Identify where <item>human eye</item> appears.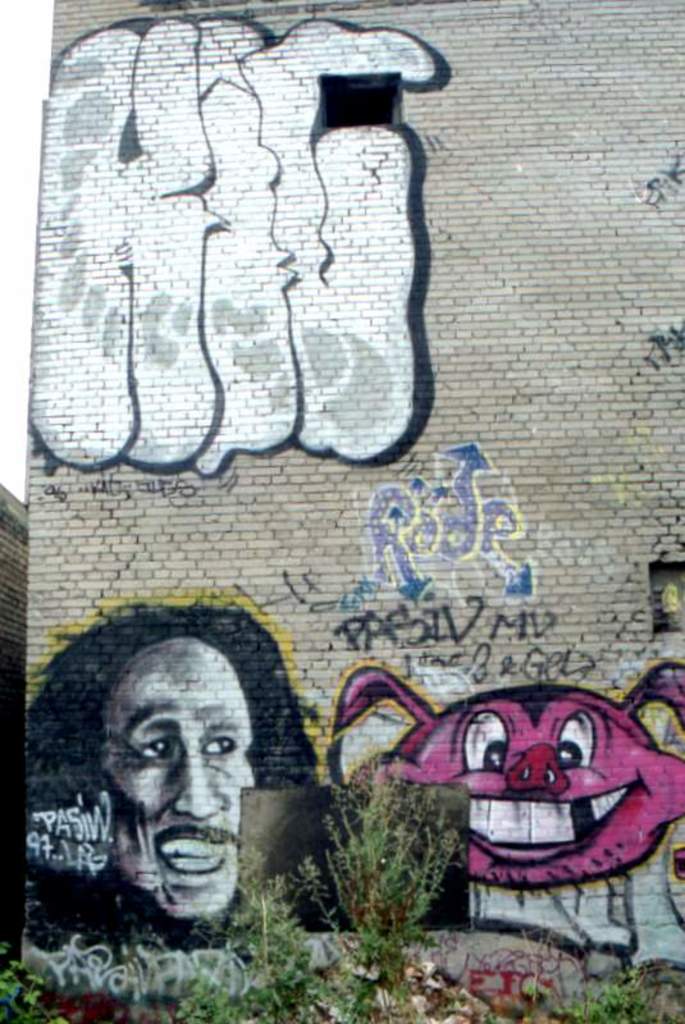
Appears at 201/727/238/763.
